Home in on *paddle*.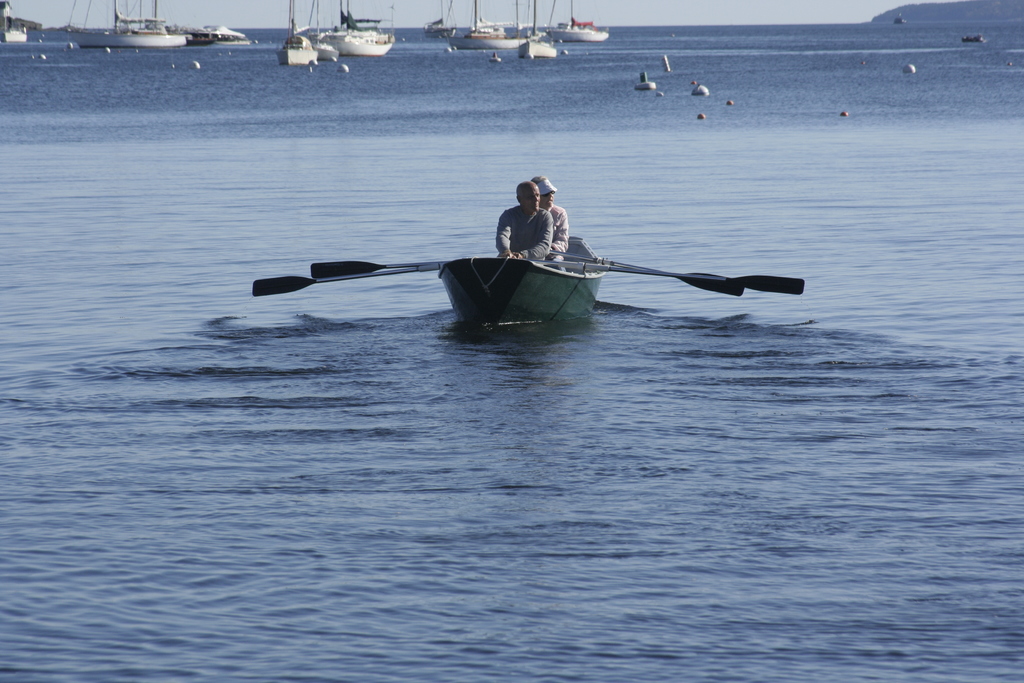
Homed in at [x1=550, y1=249, x2=744, y2=299].
